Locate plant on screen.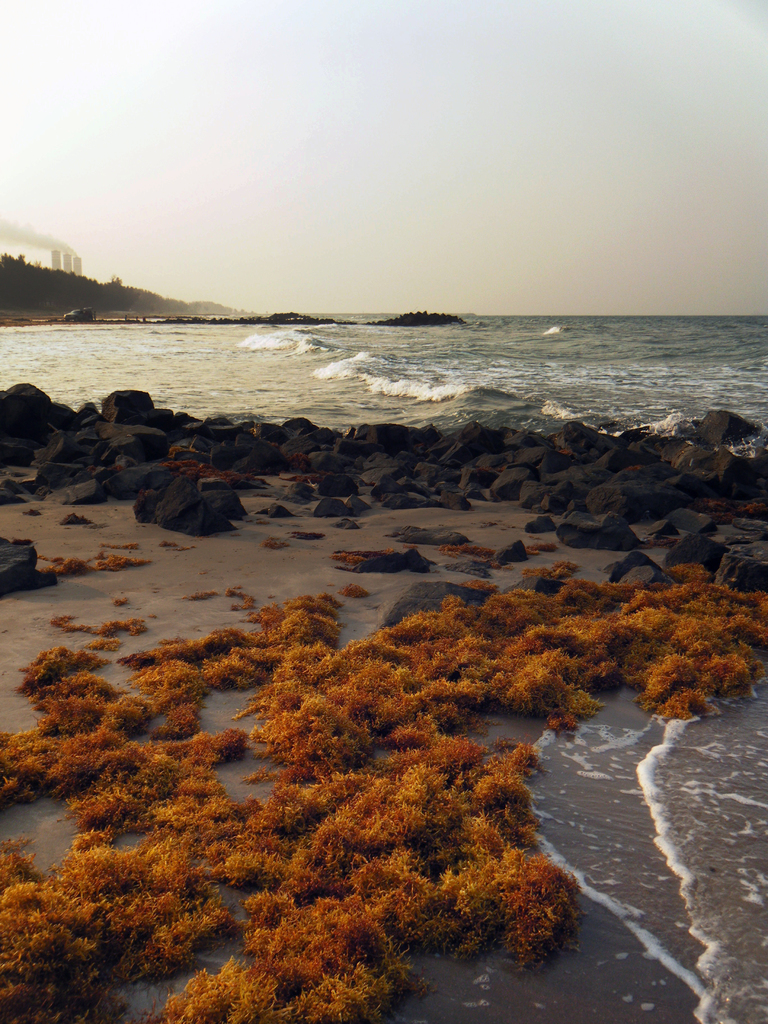
On screen at 522, 564, 555, 578.
